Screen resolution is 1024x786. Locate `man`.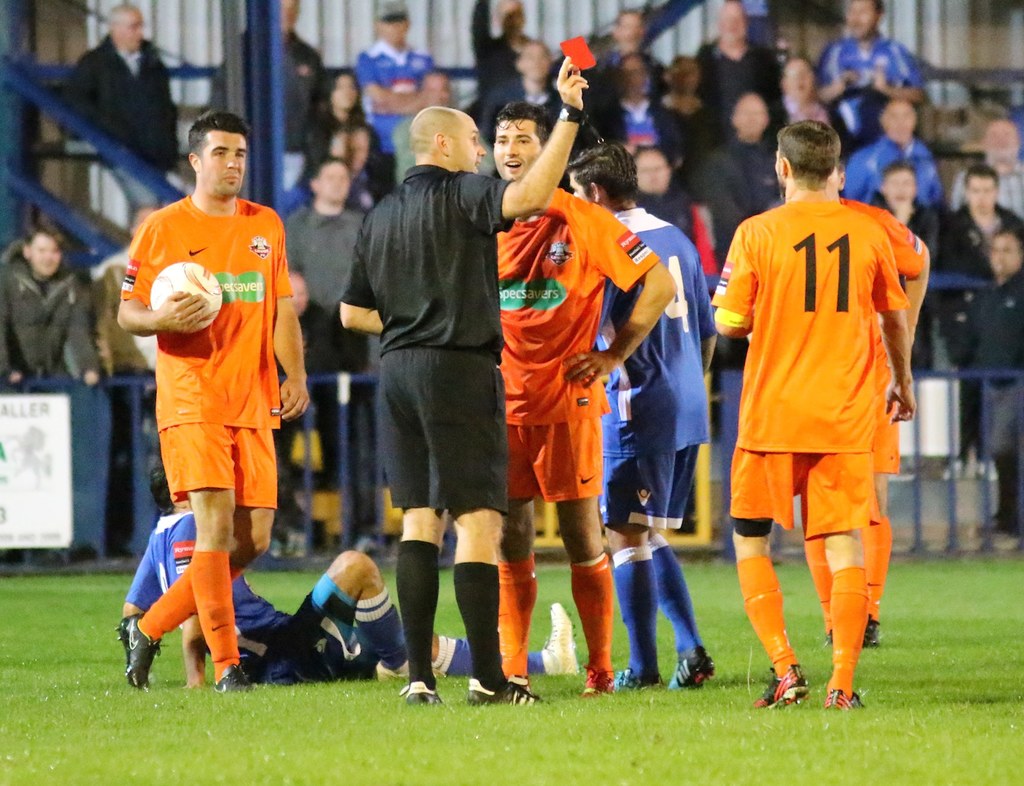
<box>0,217,104,382</box>.
